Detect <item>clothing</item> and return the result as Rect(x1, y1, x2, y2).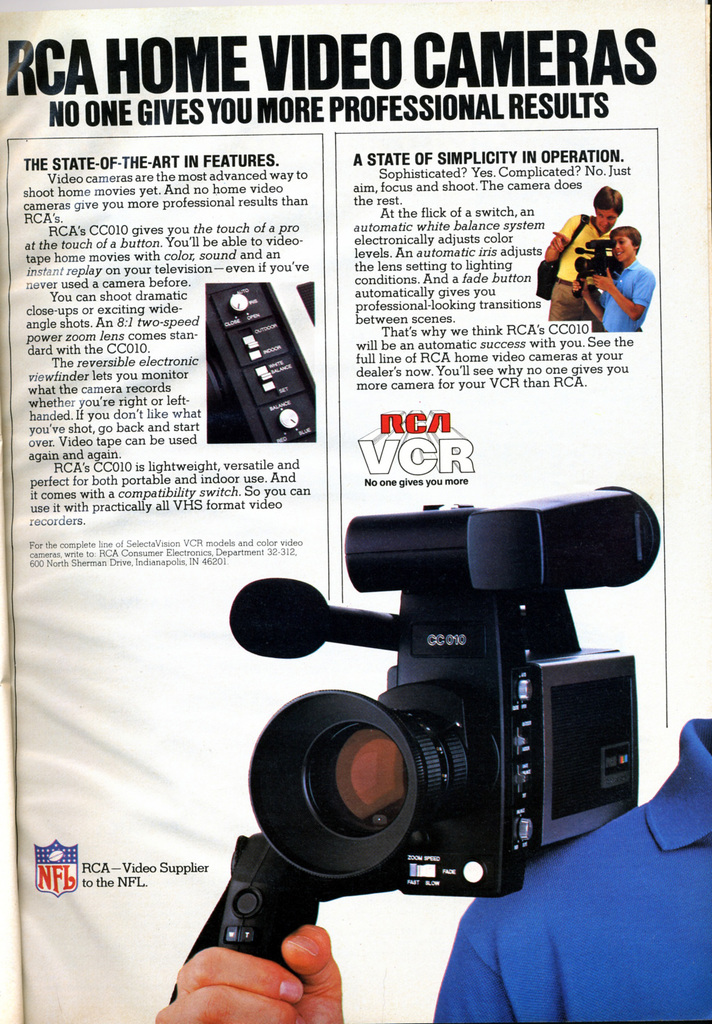
Rect(546, 196, 657, 317).
